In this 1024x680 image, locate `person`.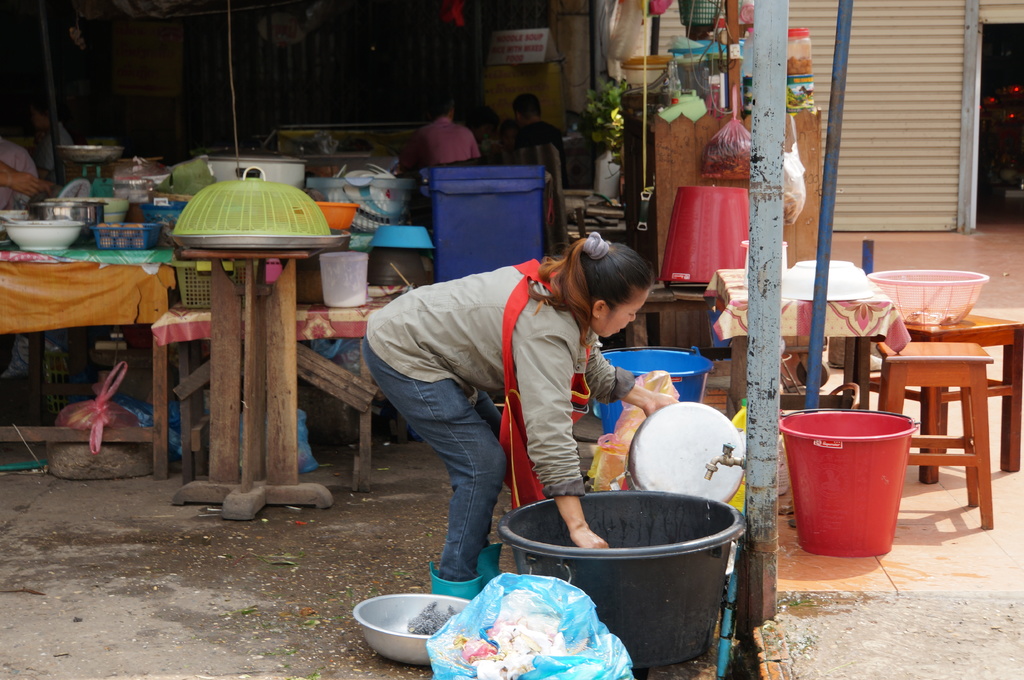
Bounding box: 369/199/627/608.
